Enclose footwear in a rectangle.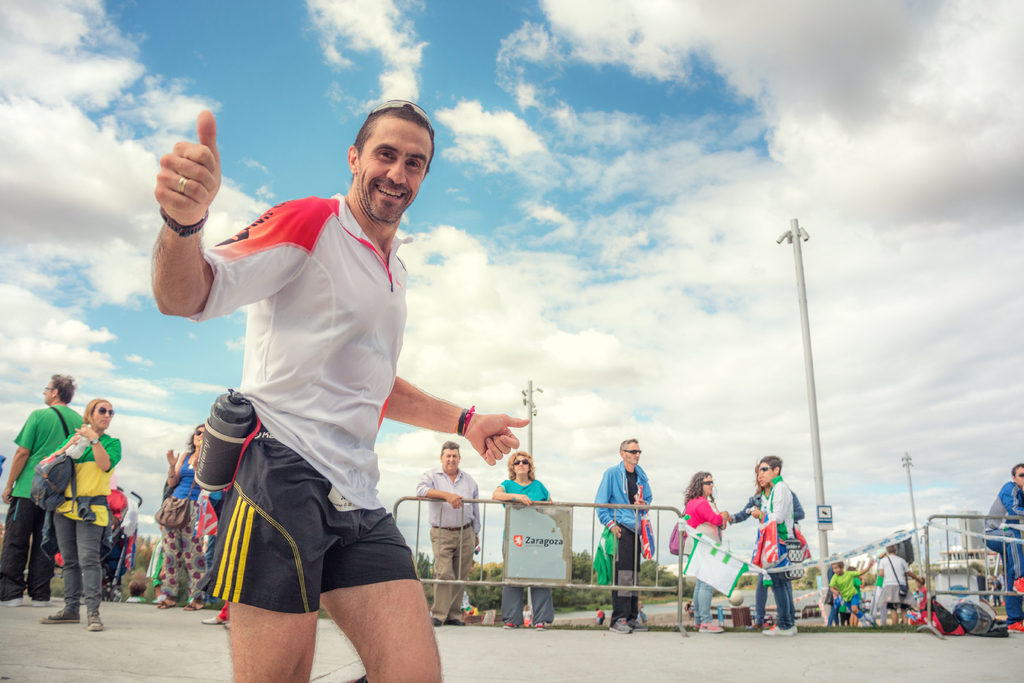
(left=607, top=614, right=635, bottom=635).
